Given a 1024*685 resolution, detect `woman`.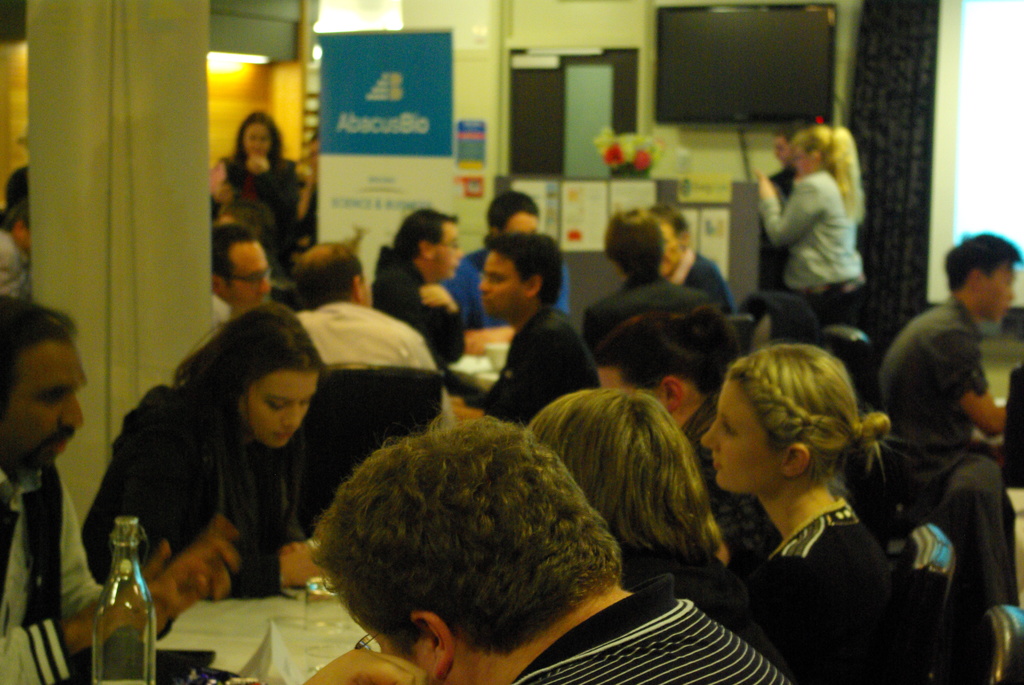
pyautogui.locateOnScreen(210, 106, 314, 264).
